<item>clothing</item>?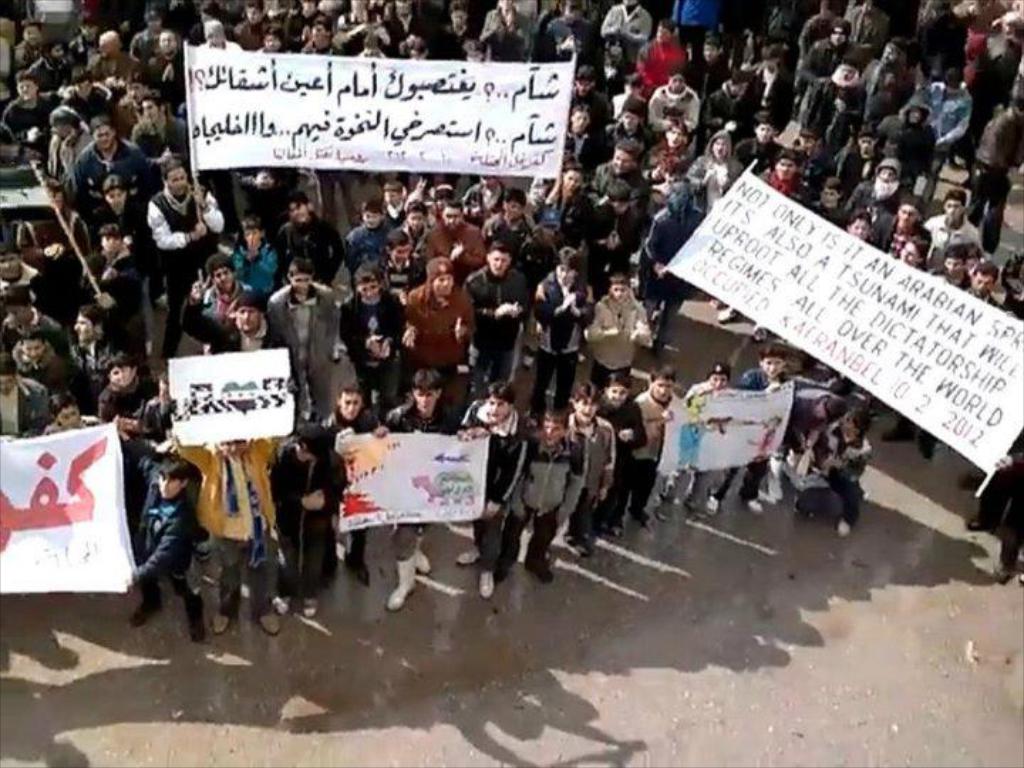
<box>472,262,535,393</box>
